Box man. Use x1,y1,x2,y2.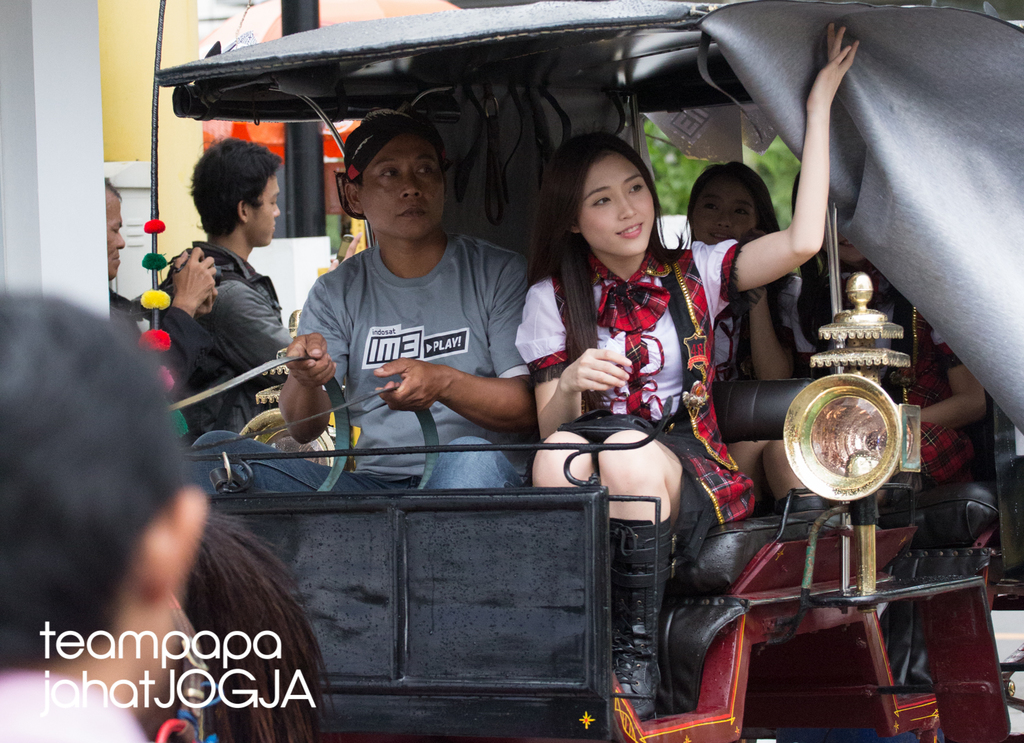
143,140,323,464.
